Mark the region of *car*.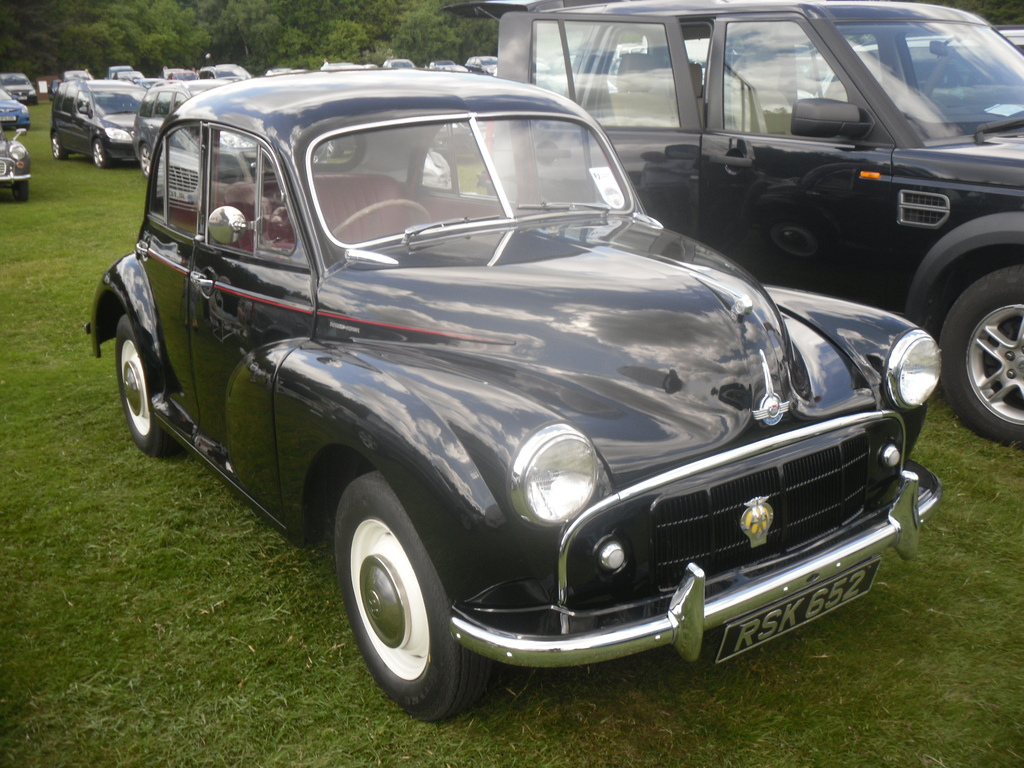
Region: BBox(426, 58, 469, 71).
